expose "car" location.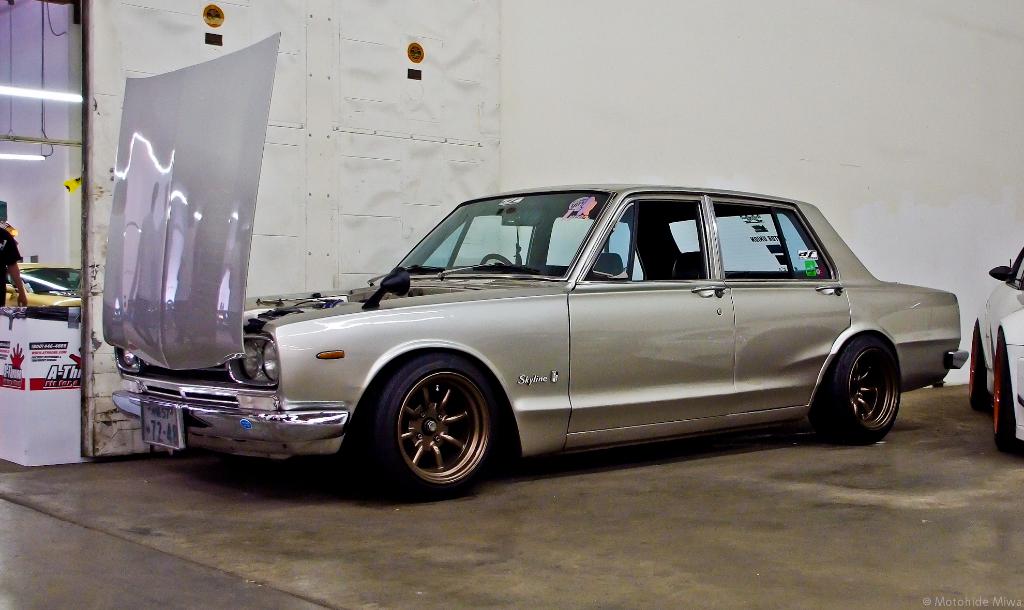
Exposed at [left=111, top=181, right=970, bottom=499].
